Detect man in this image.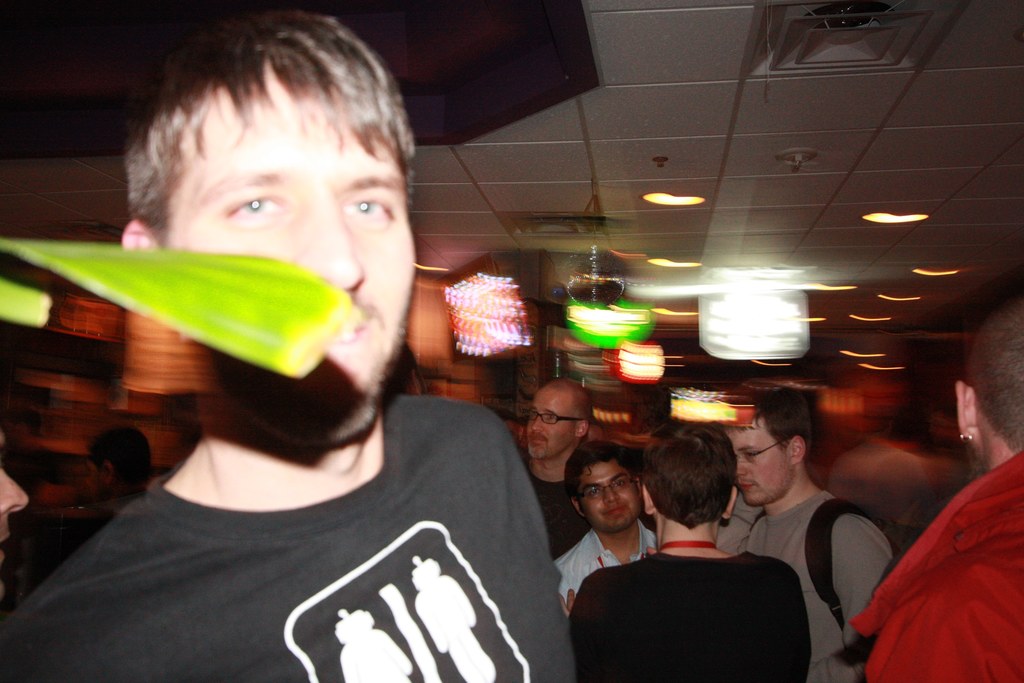
Detection: 16,0,580,682.
